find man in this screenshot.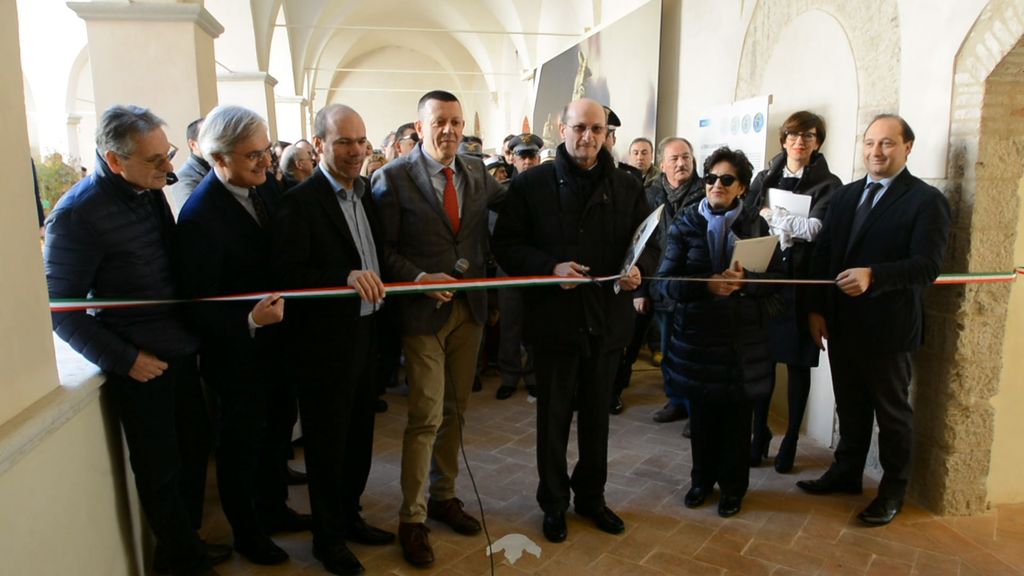
The bounding box for man is box=[807, 83, 950, 511].
